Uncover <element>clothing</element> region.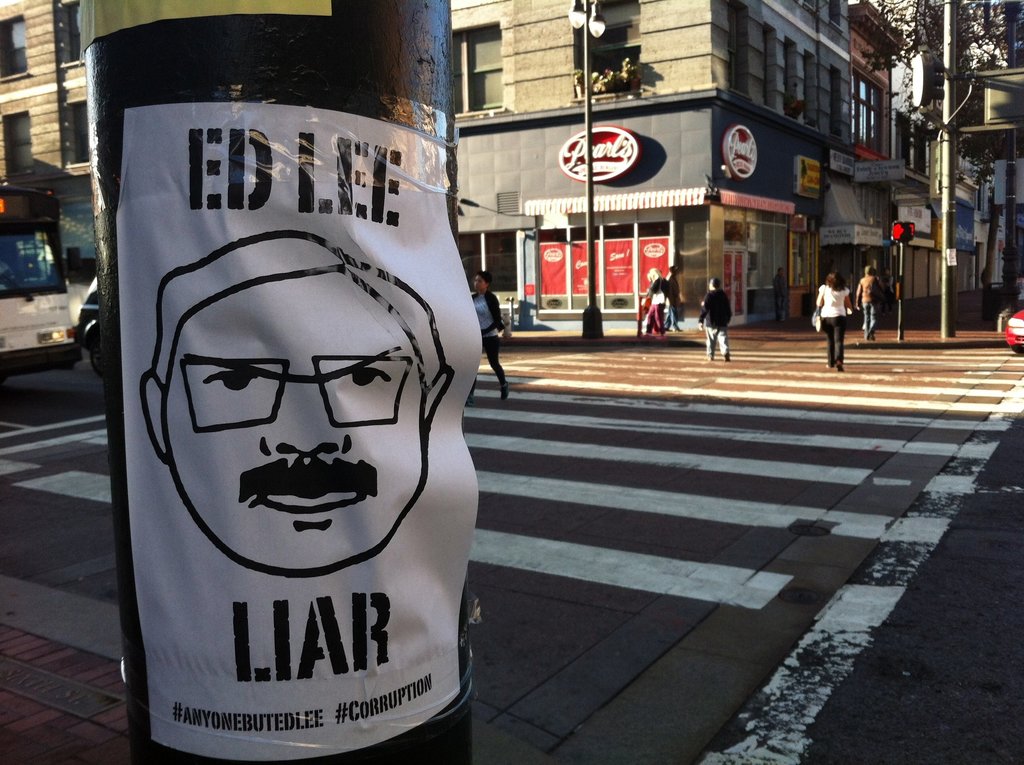
Uncovered: select_region(820, 284, 850, 359).
